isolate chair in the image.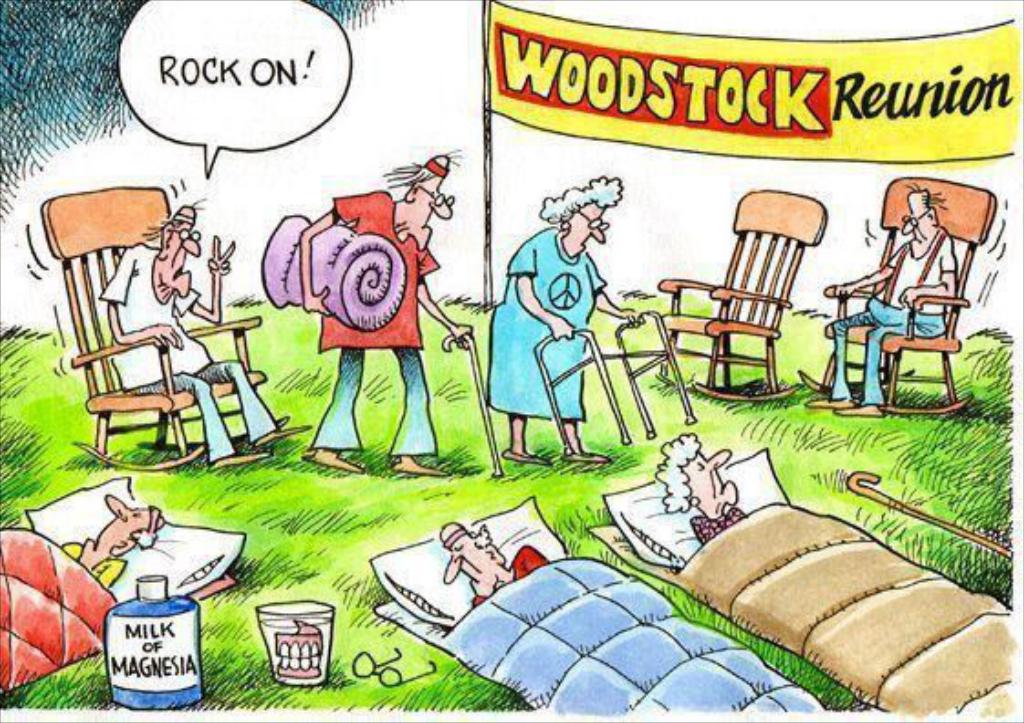
Isolated region: 672, 194, 843, 418.
